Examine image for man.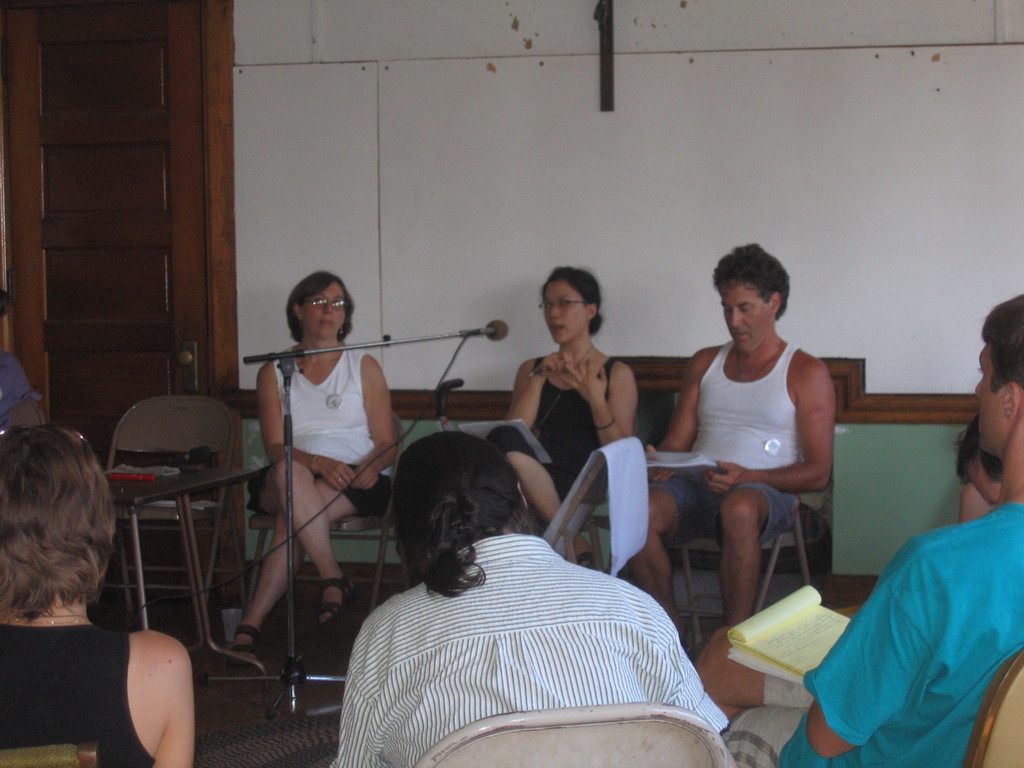
Examination result: 329,431,730,767.
